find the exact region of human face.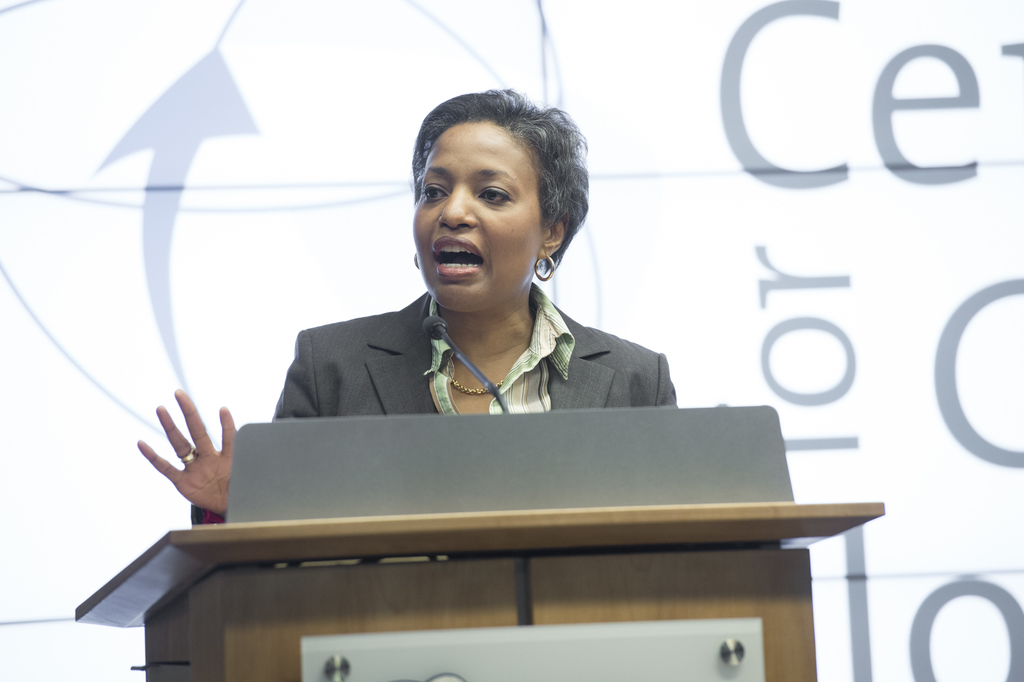
Exact region: BBox(401, 115, 538, 313).
